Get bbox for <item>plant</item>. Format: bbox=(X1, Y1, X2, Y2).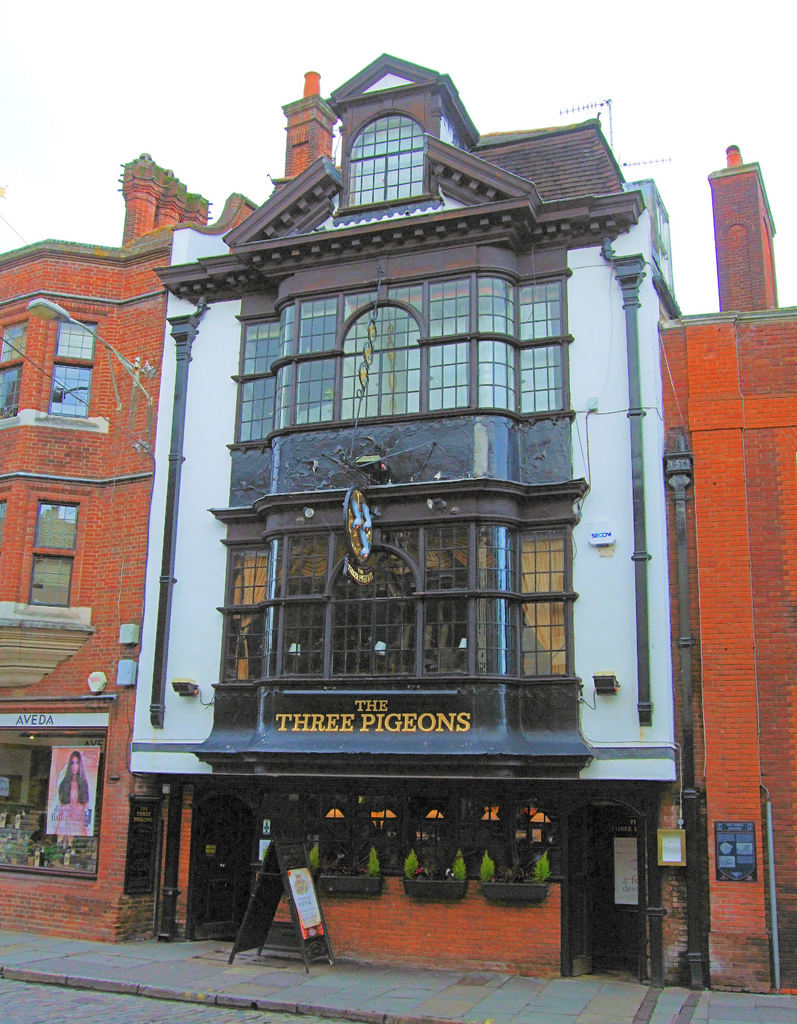
bbox=(539, 854, 553, 877).
